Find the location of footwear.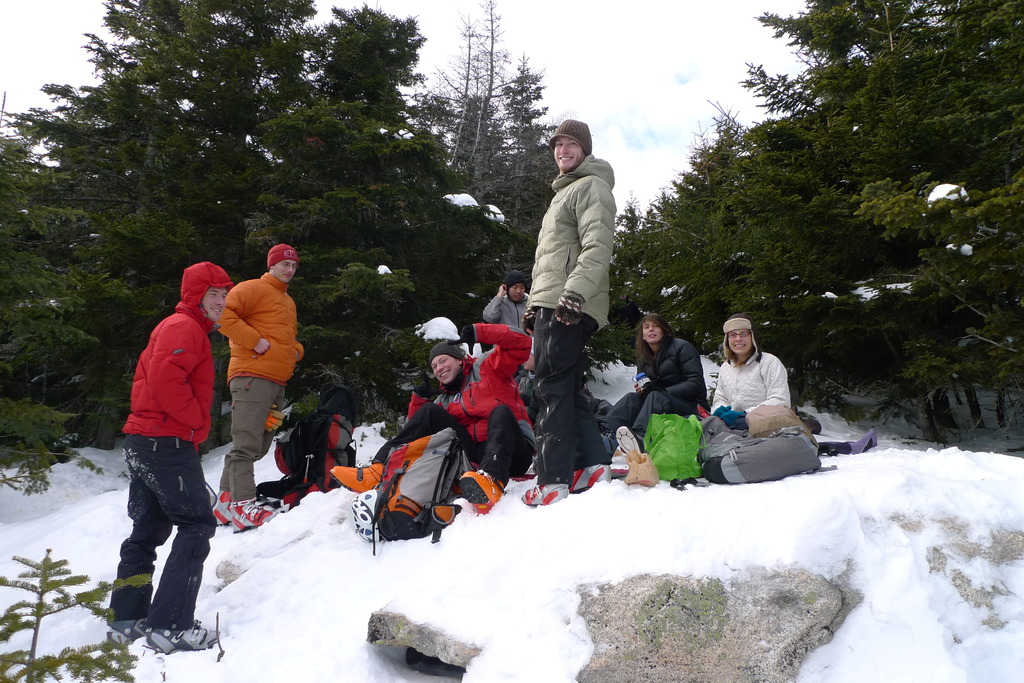
Location: <region>520, 482, 572, 504</region>.
